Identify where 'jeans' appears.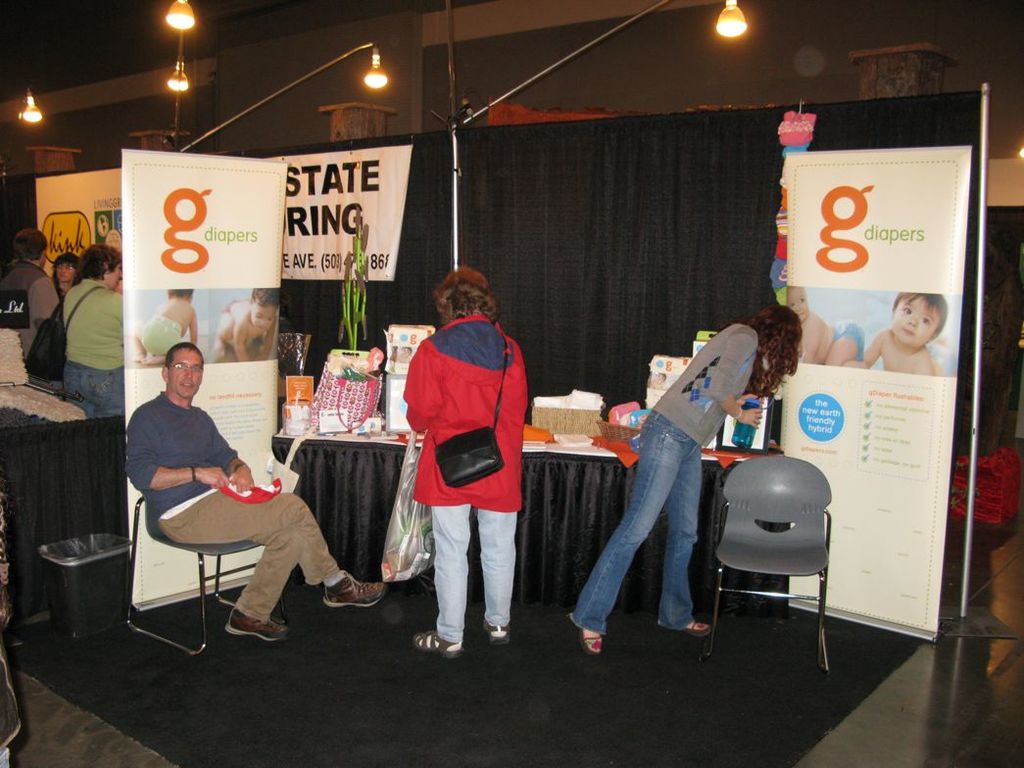
Appears at [x1=570, y1=409, x2=704, y2=633].
